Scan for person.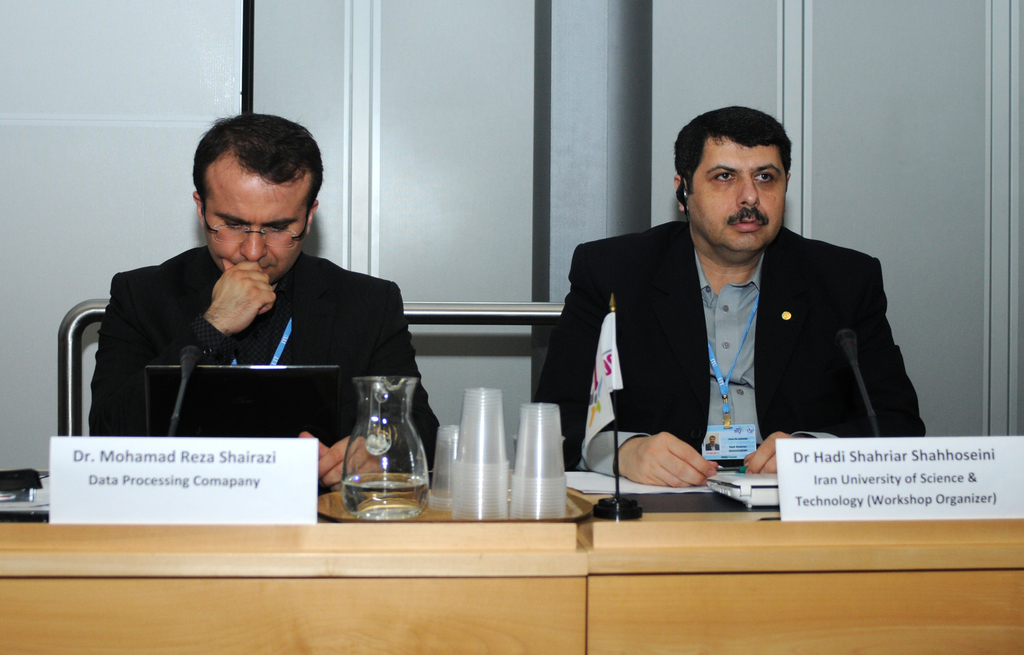
Scan result: <box>90,112,449,496</box>.
